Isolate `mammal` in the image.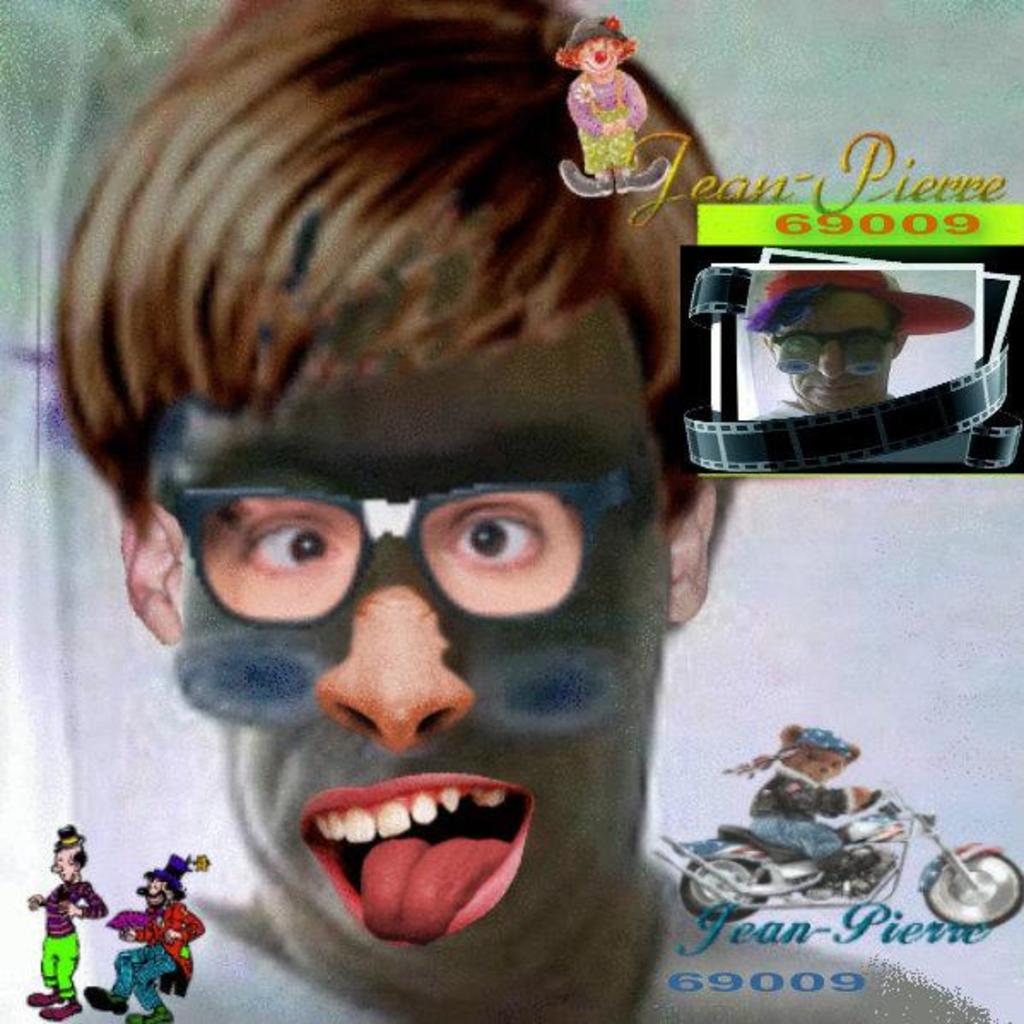
Isolated region: locate(94, 862, 207, 1022).
